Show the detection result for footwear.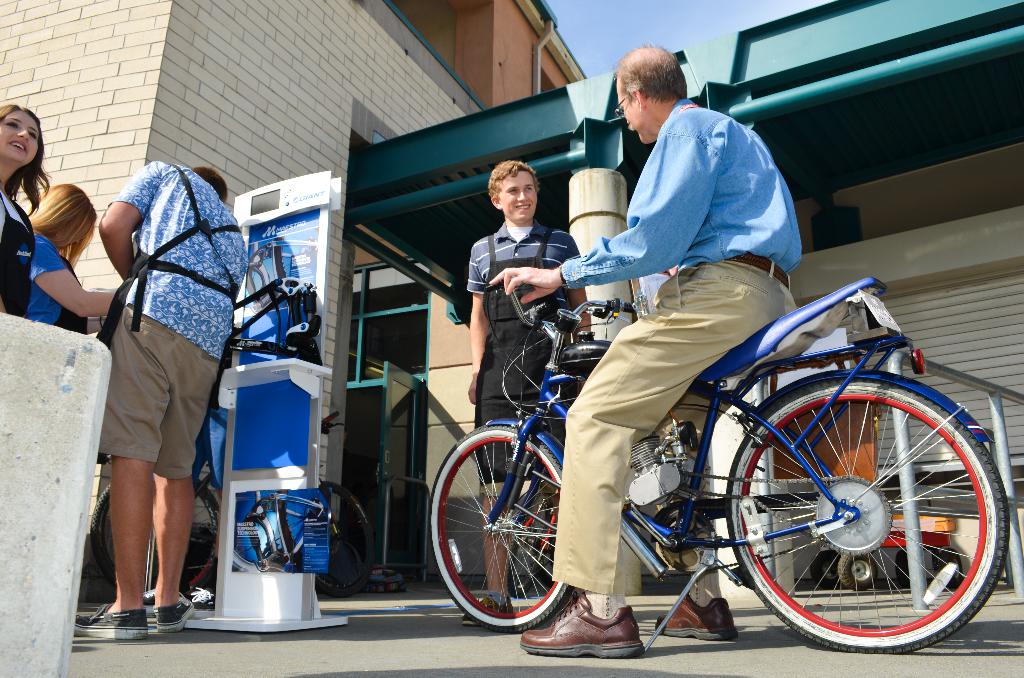
(x1=518, y1=587, x2=645, y2=661).
